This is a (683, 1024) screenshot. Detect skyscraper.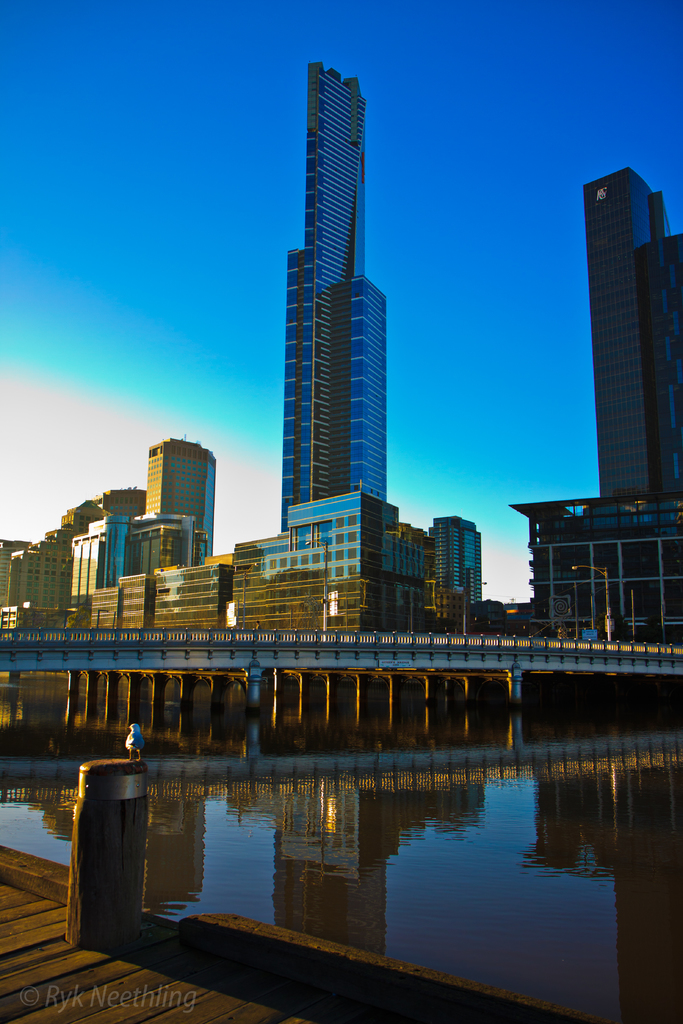
(580, 170, 682, 525).
